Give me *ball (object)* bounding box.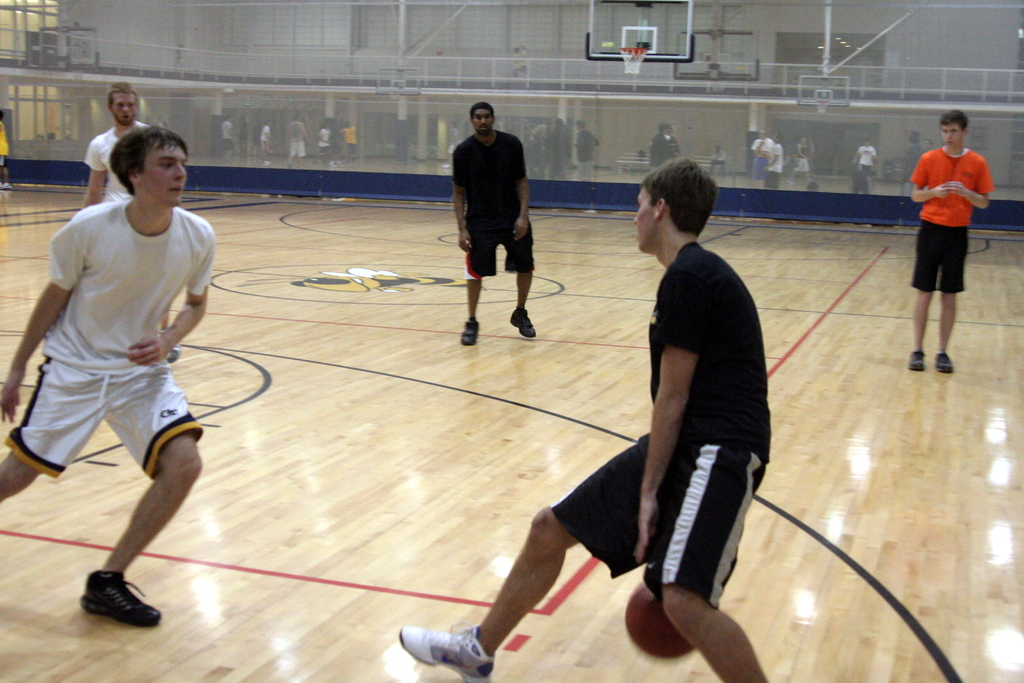
<bbox>625, 586, 697, 663</bbox>.
